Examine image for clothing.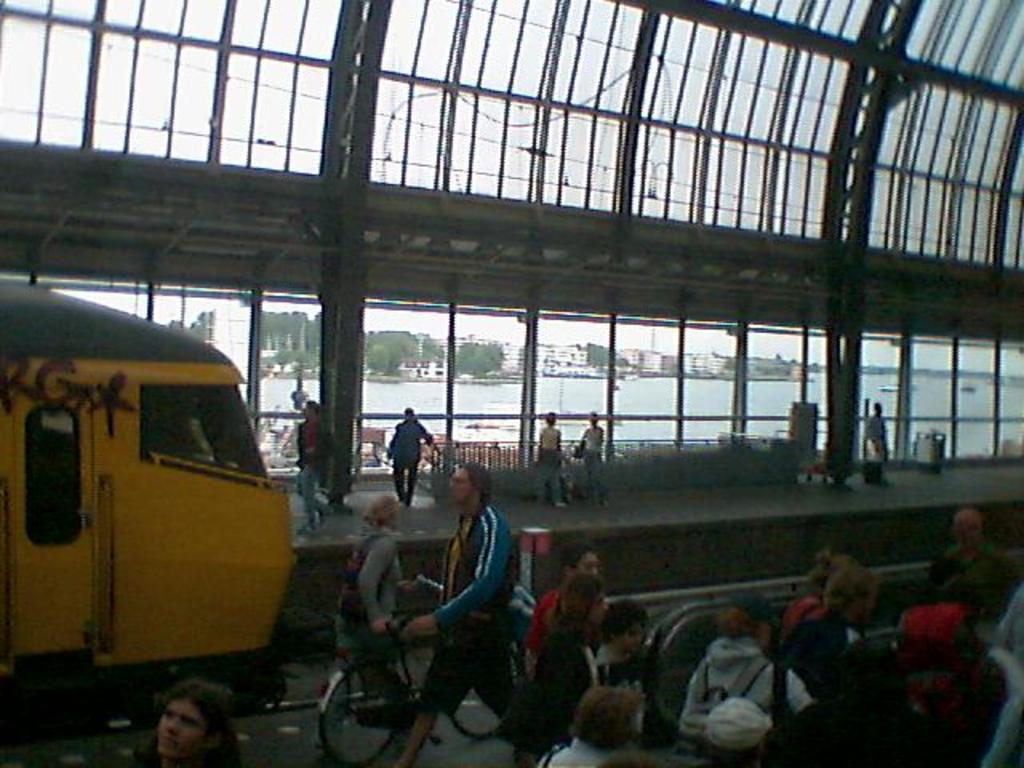
Examination result: bbox=[411, 494, 522, 720].
